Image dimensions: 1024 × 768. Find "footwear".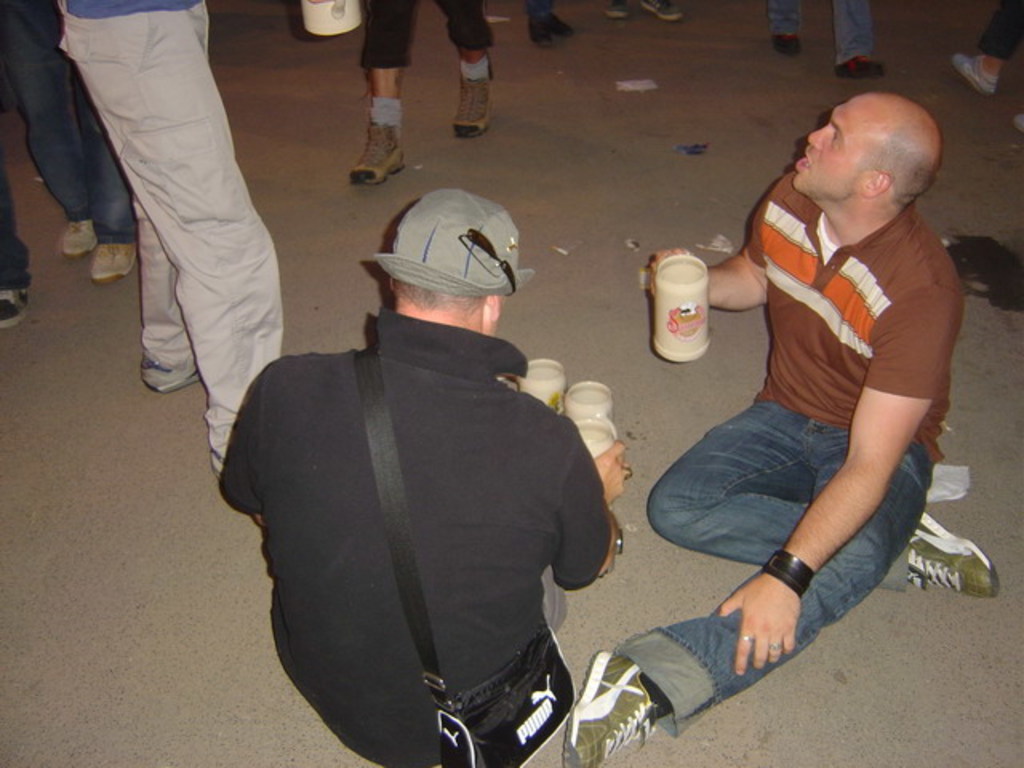
l=560, t=648, r=664, b=766.
